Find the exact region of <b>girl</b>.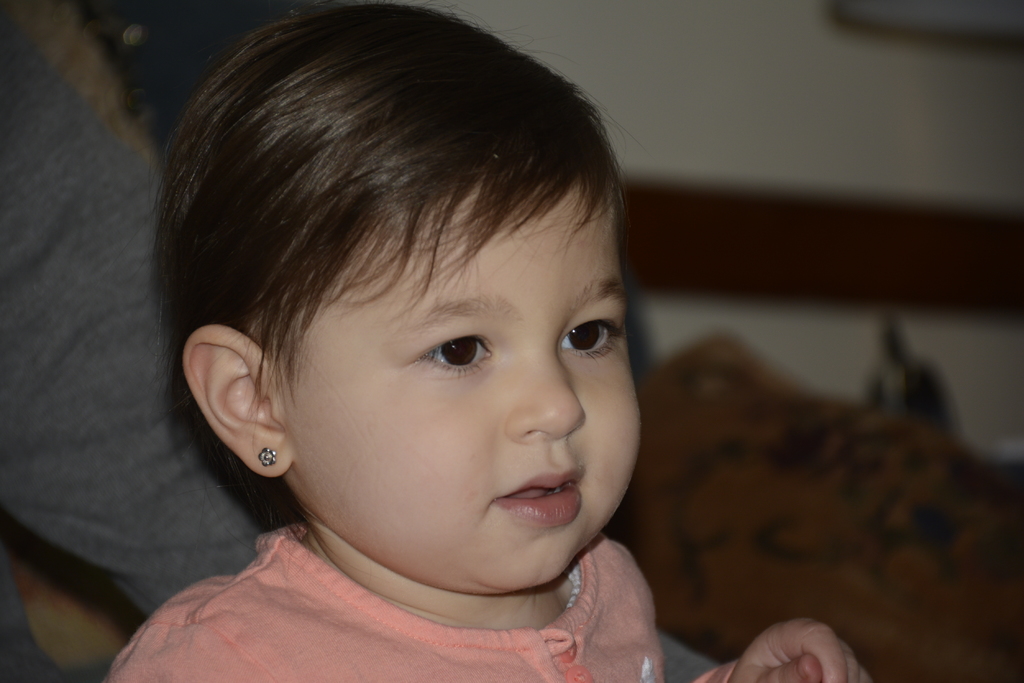
Exact region: pyautogui.locateOnScreen(101, 3, 871, 682).
